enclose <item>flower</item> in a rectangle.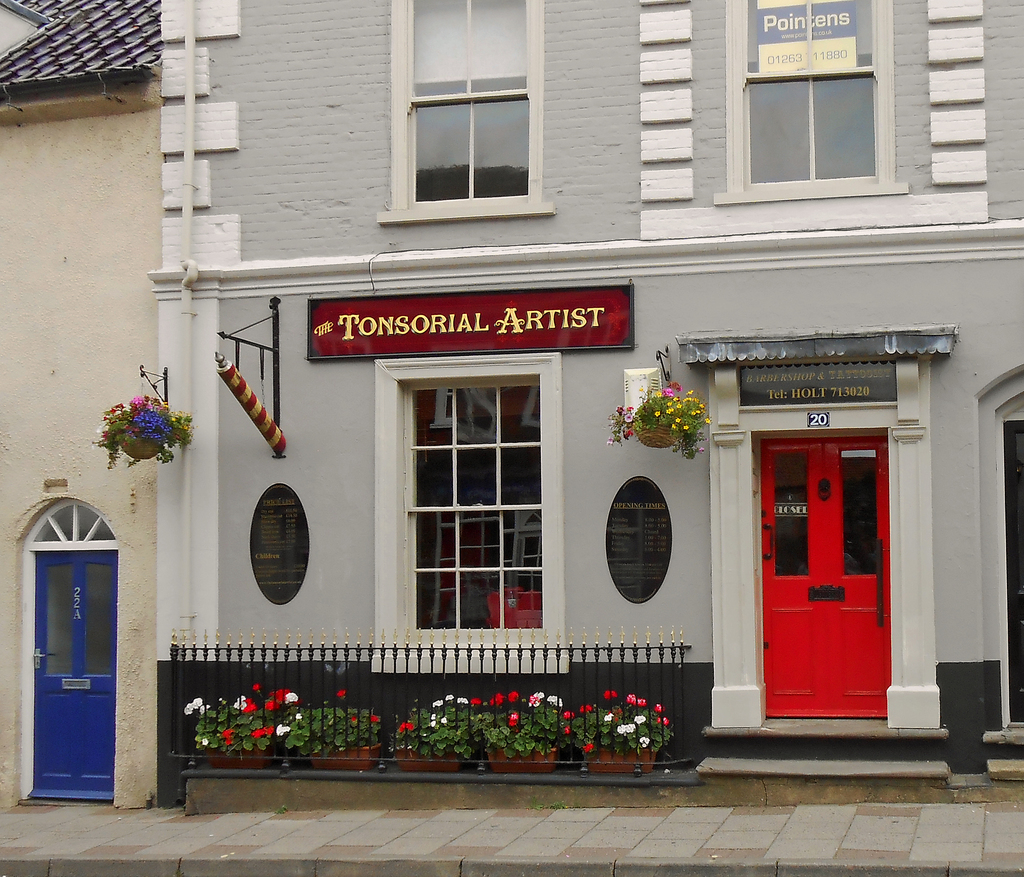
<bbox>284, 689, 299, 705</bbox>.
